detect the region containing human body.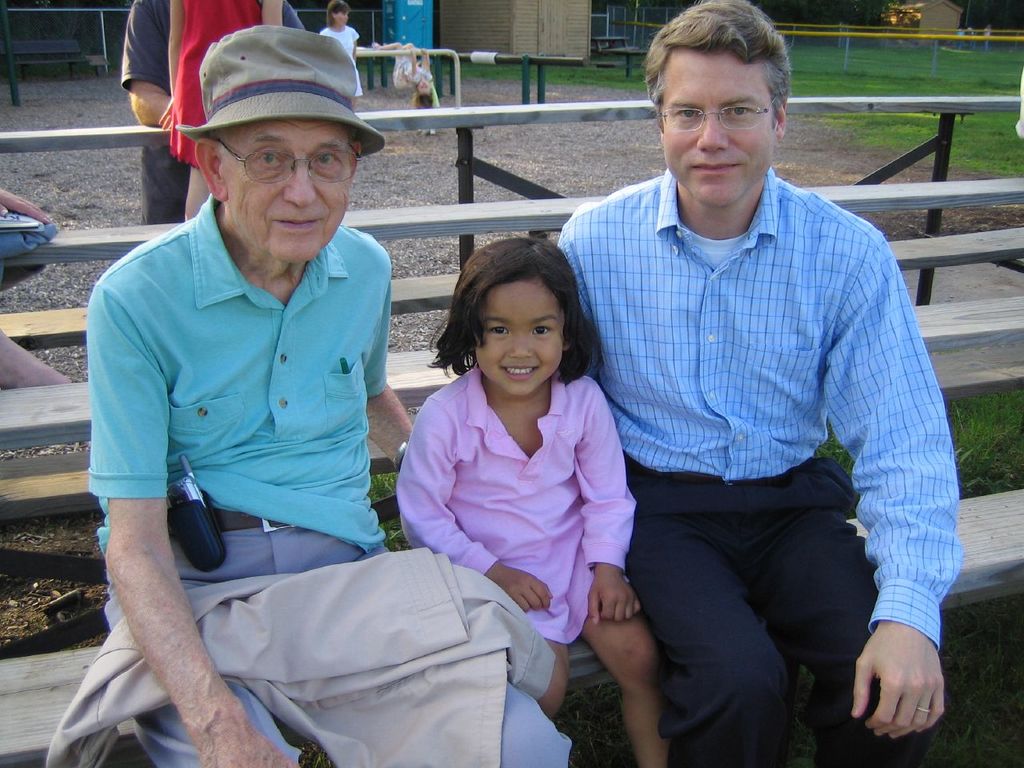
82,197,575,767.
